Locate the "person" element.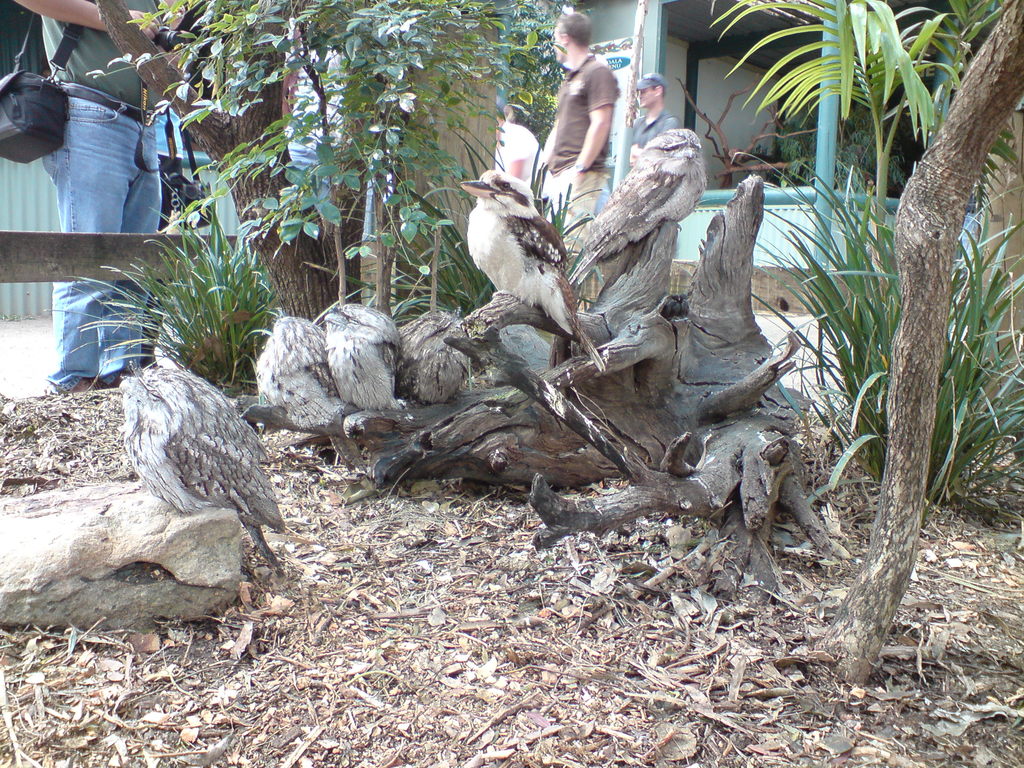
Element bbox: select_region(531, 13, 621, 262).
